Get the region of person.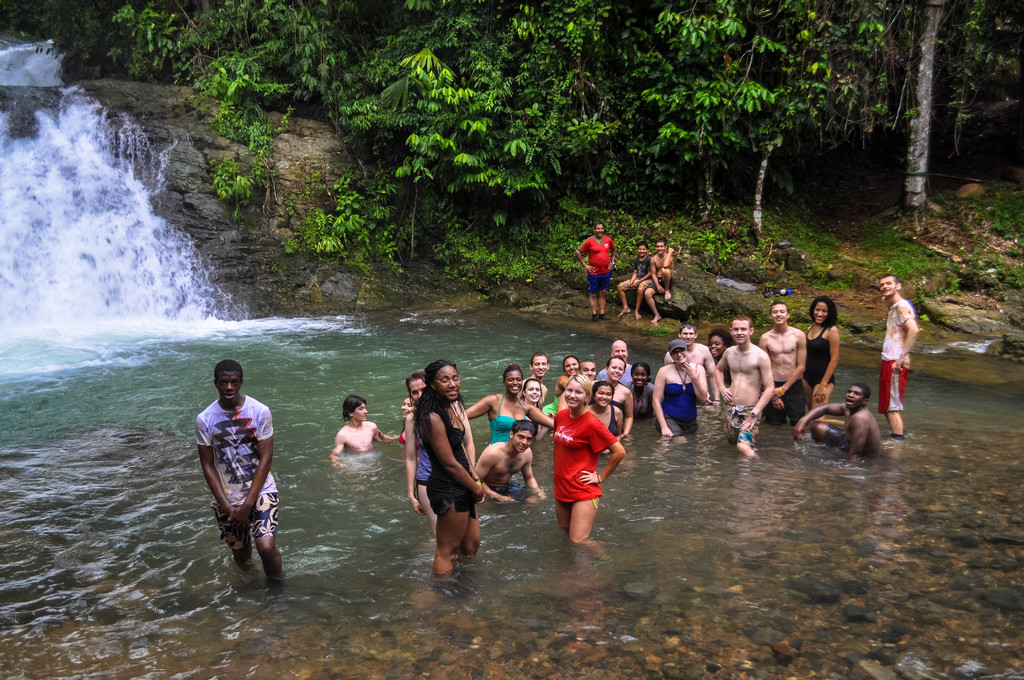
<region>547, 352, 591, 393</region>.
